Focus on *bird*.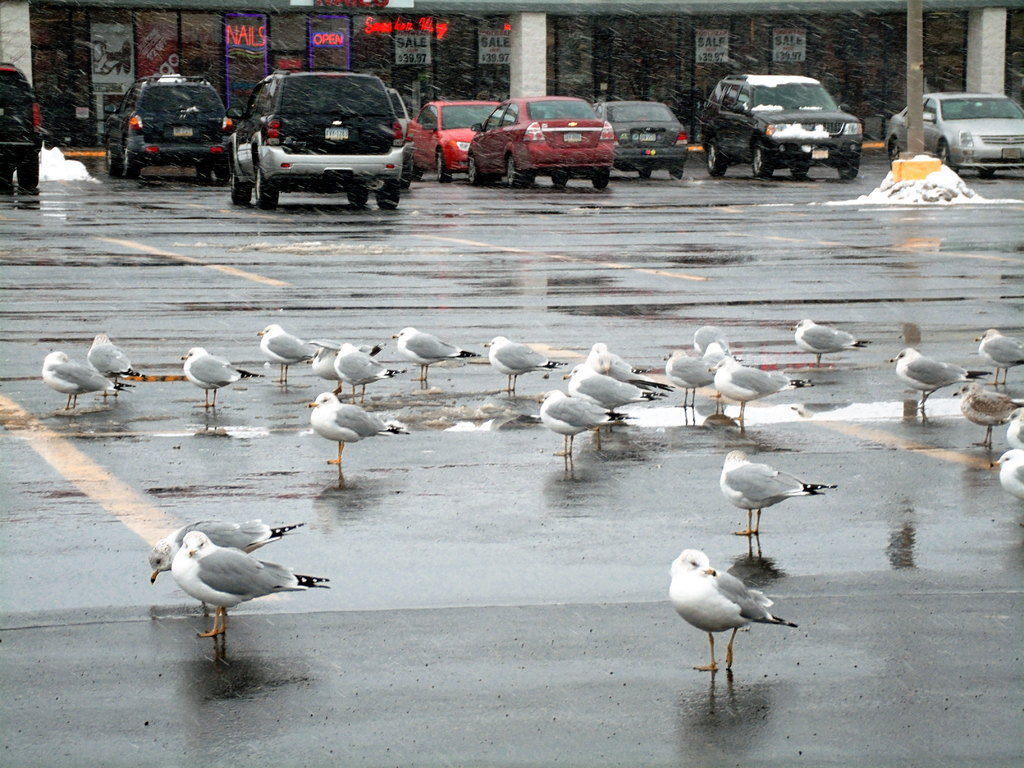
Focused at (486,335,573,396).
